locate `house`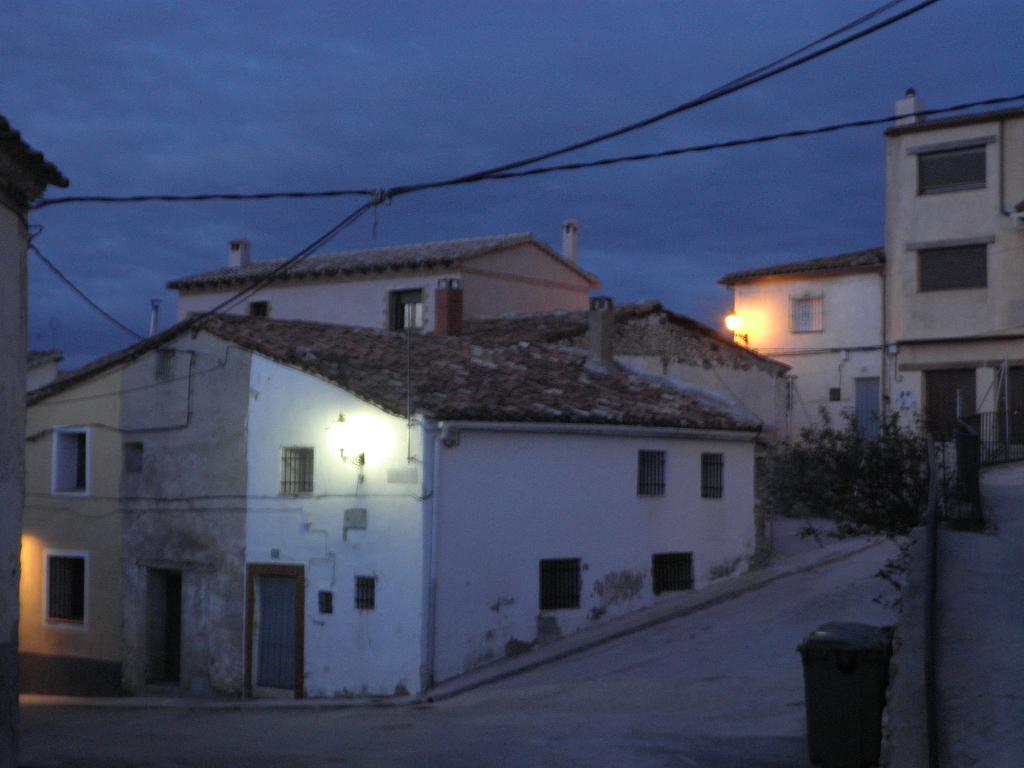
<region>178, 229, 613, 359</region>
